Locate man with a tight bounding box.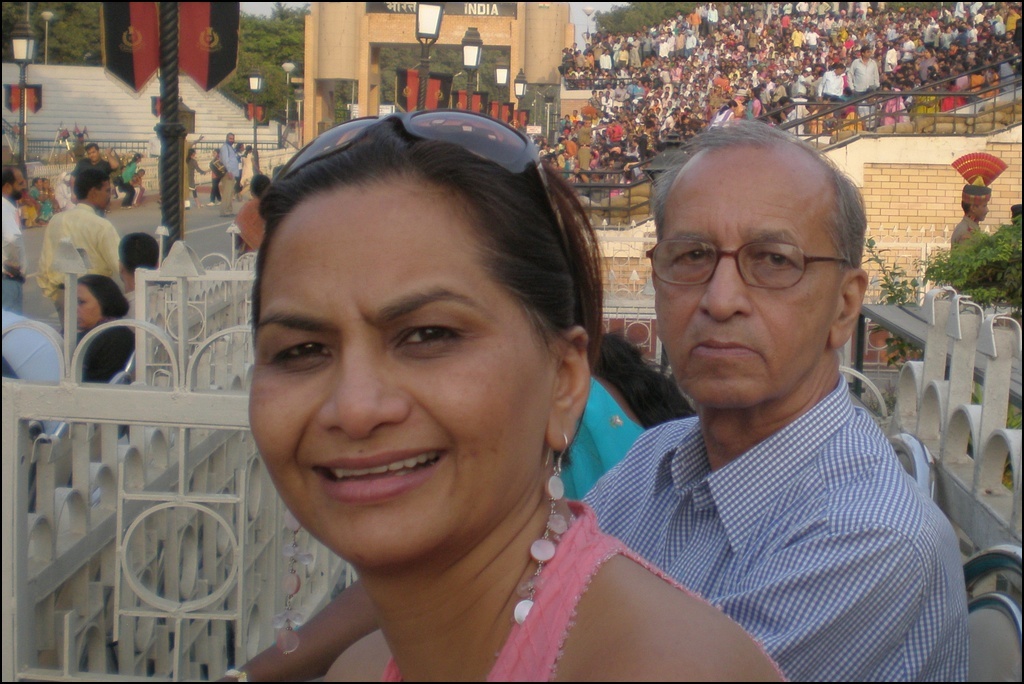
0 162 23 277.
